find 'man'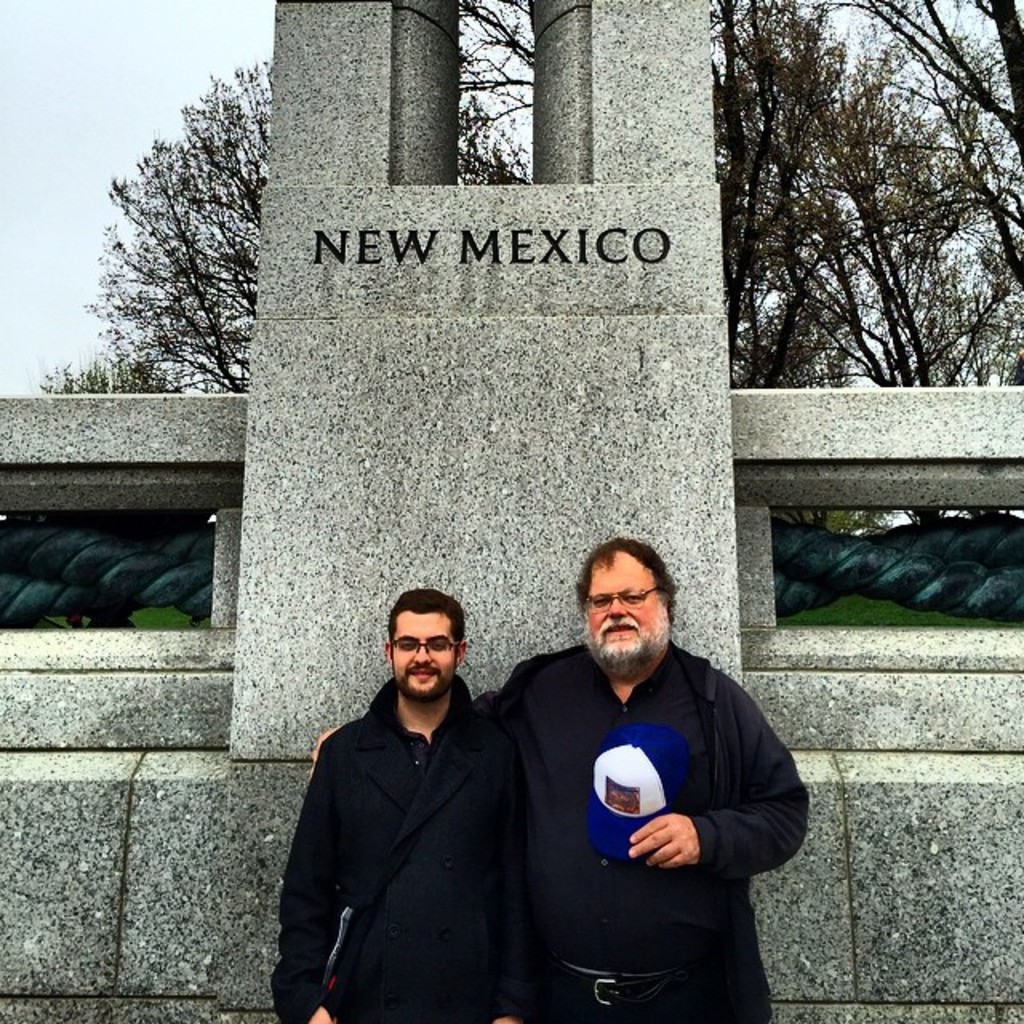
crop(494, 539, 813, 1022)
